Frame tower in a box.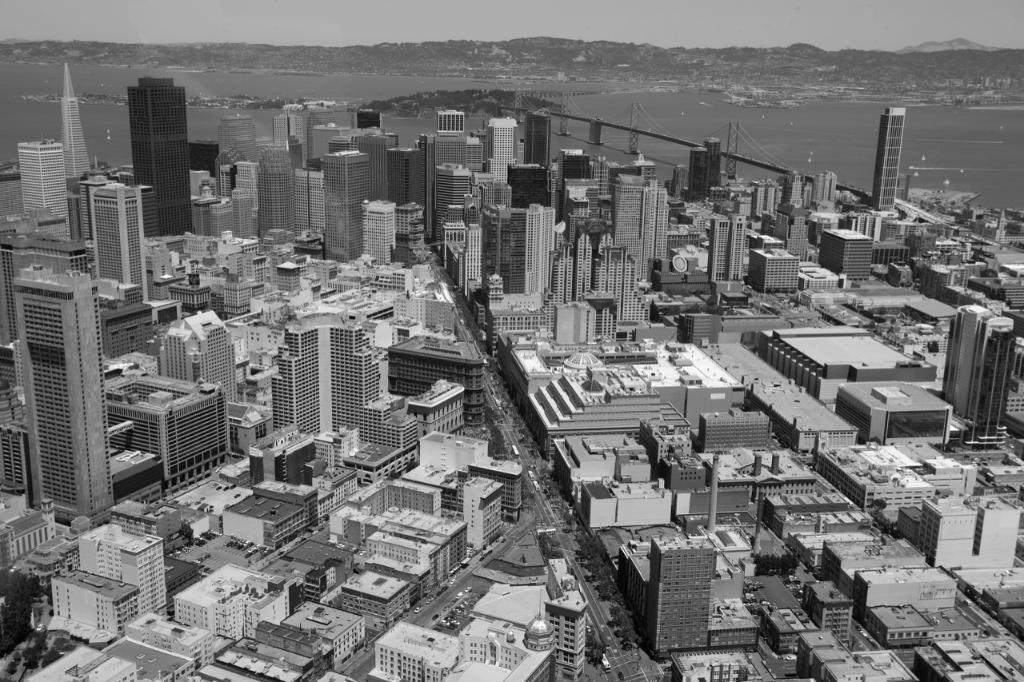
<box>289,167,330,237</box>.
